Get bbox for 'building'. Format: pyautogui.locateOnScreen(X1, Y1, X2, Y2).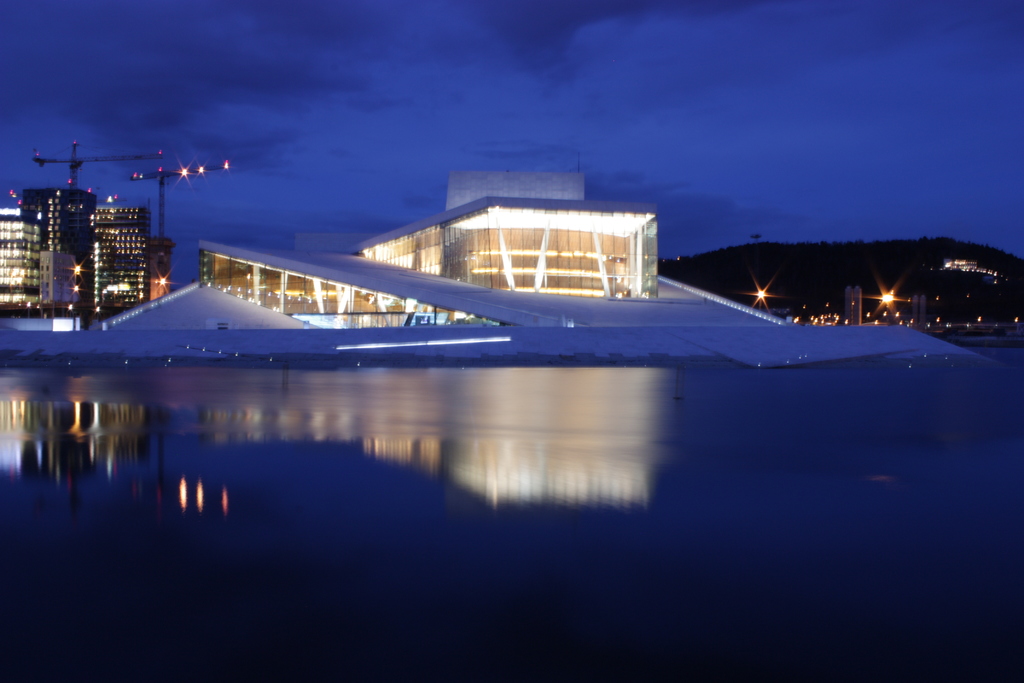
pyautogui.locateOnScreen(450, 168, 585, 208).
